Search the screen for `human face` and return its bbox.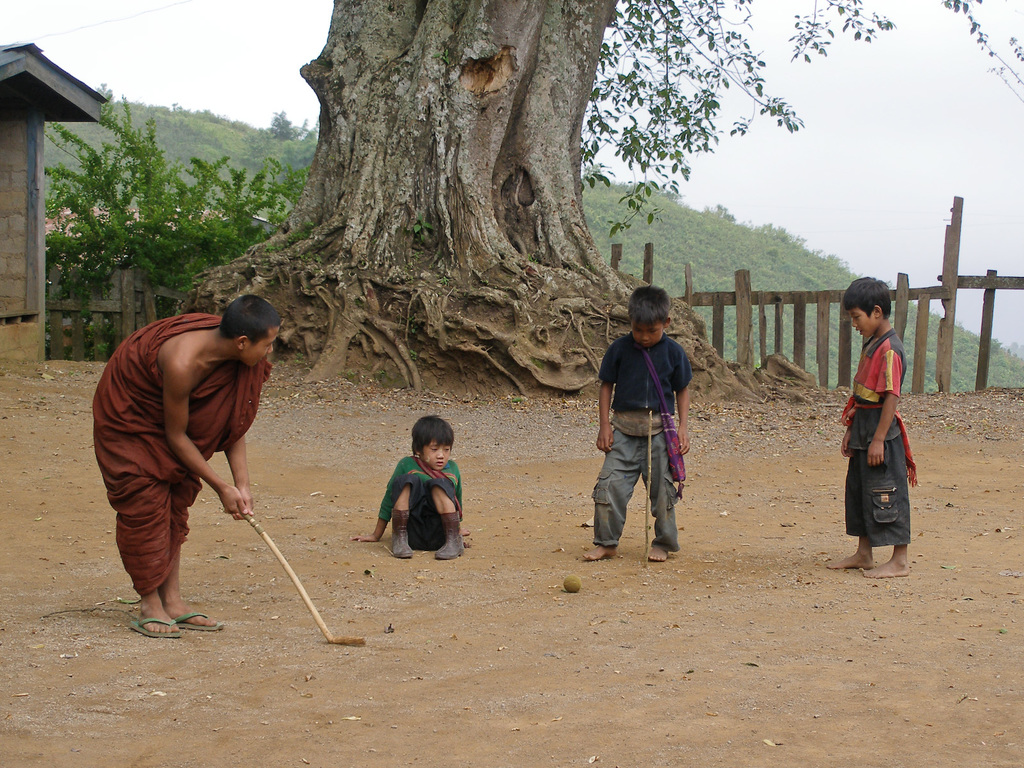
Found: <bbox>422, 441, 451, 470</bbox>.
